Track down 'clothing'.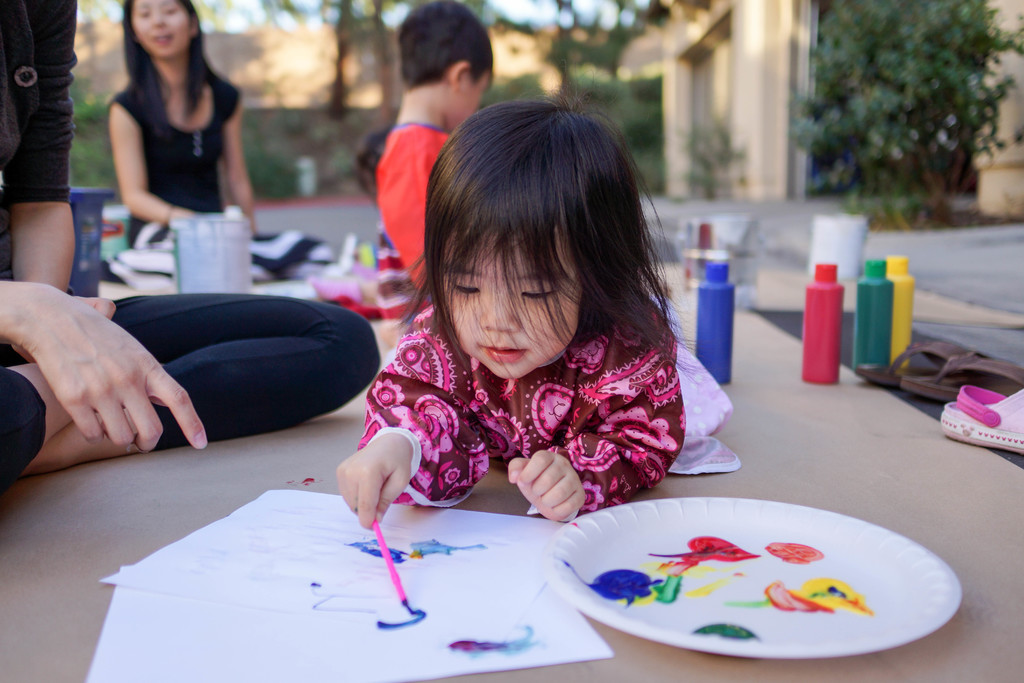
Tracked to 367/315/686/516.
